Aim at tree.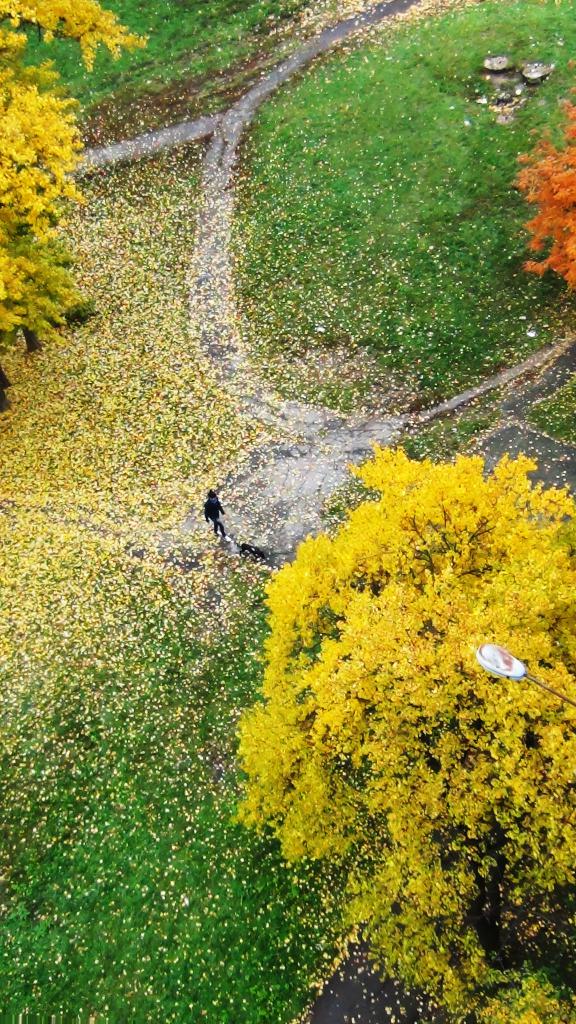
Aimed at (0, 0, 143, 358).
